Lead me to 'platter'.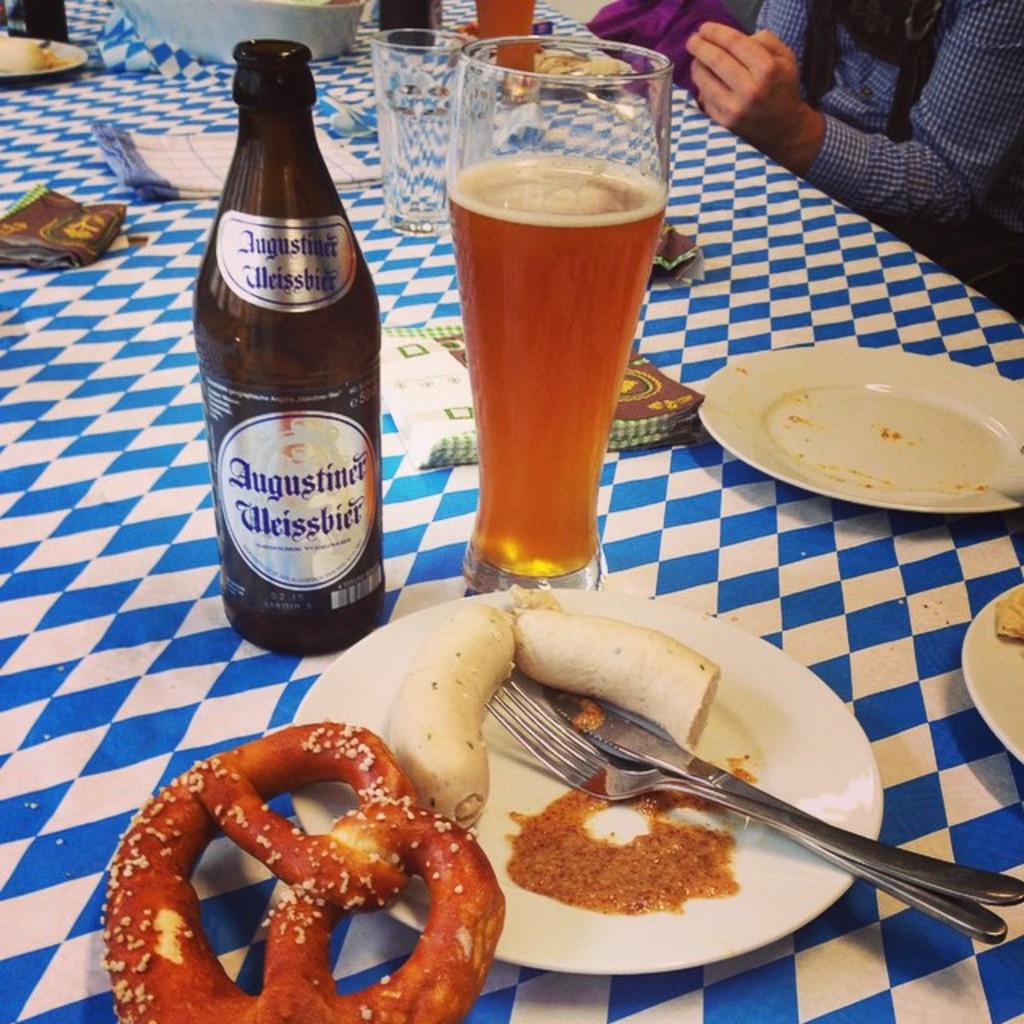
Lead to x1=962, y1=584, x2=1022, y2=768.
